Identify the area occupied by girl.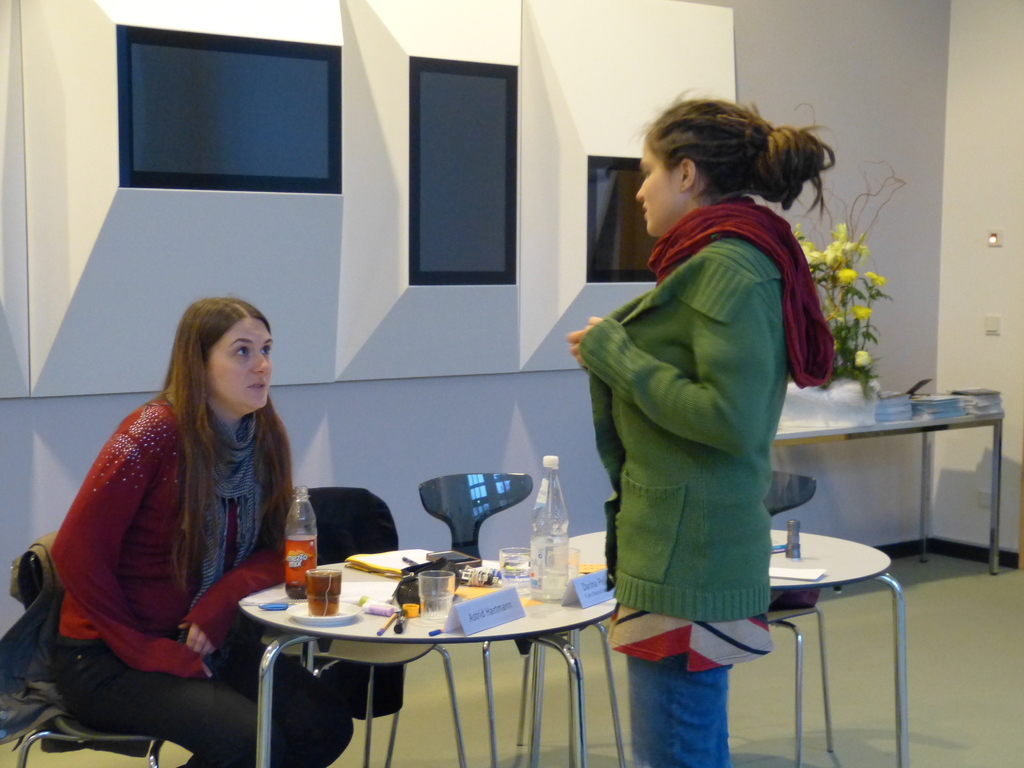
Area: bbox(50, 296, 355, 763).
